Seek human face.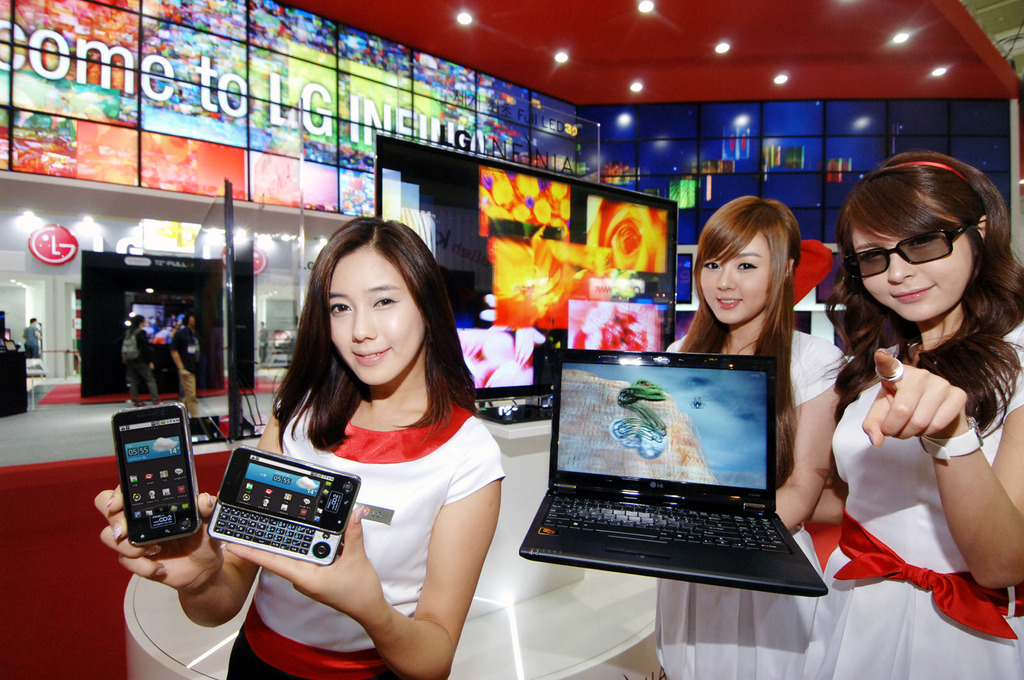
332,244,425,381.
